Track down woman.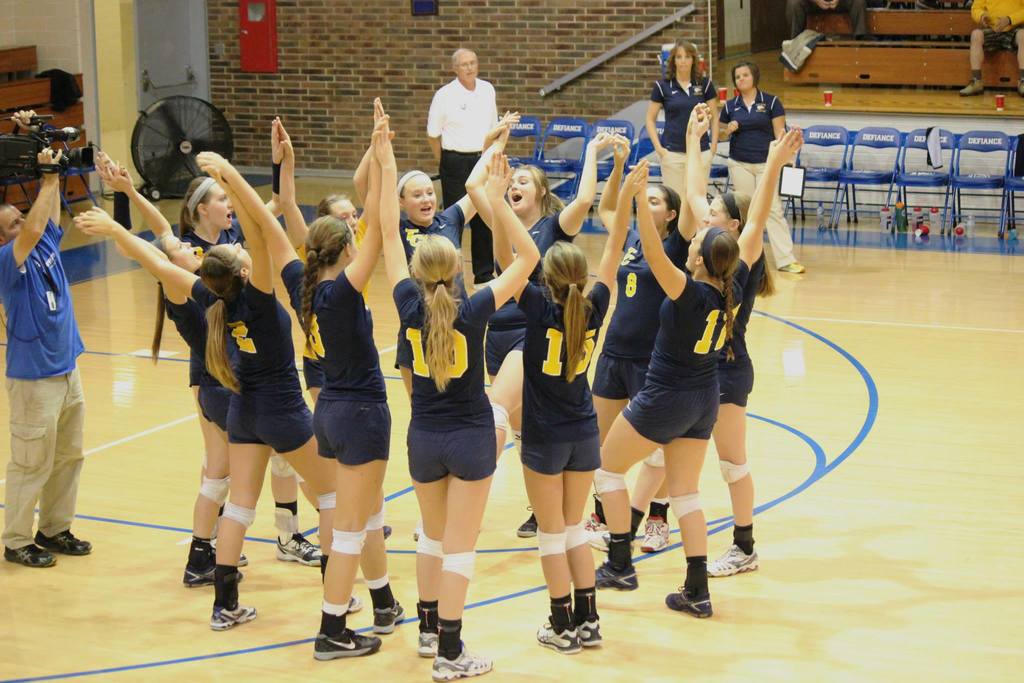
Tracked to x1=353 y1=93 x2=514 y2=404.
